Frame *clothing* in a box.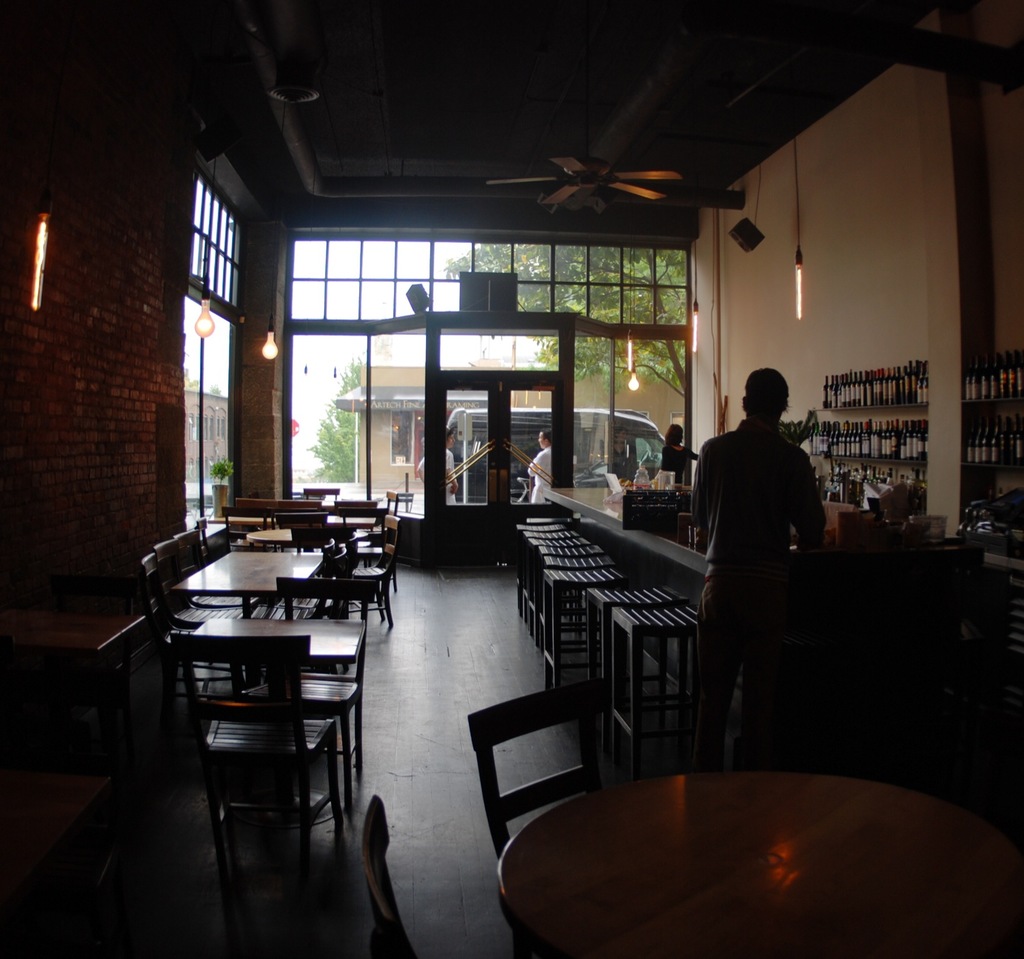
detection(683, 375, 826, 724).
